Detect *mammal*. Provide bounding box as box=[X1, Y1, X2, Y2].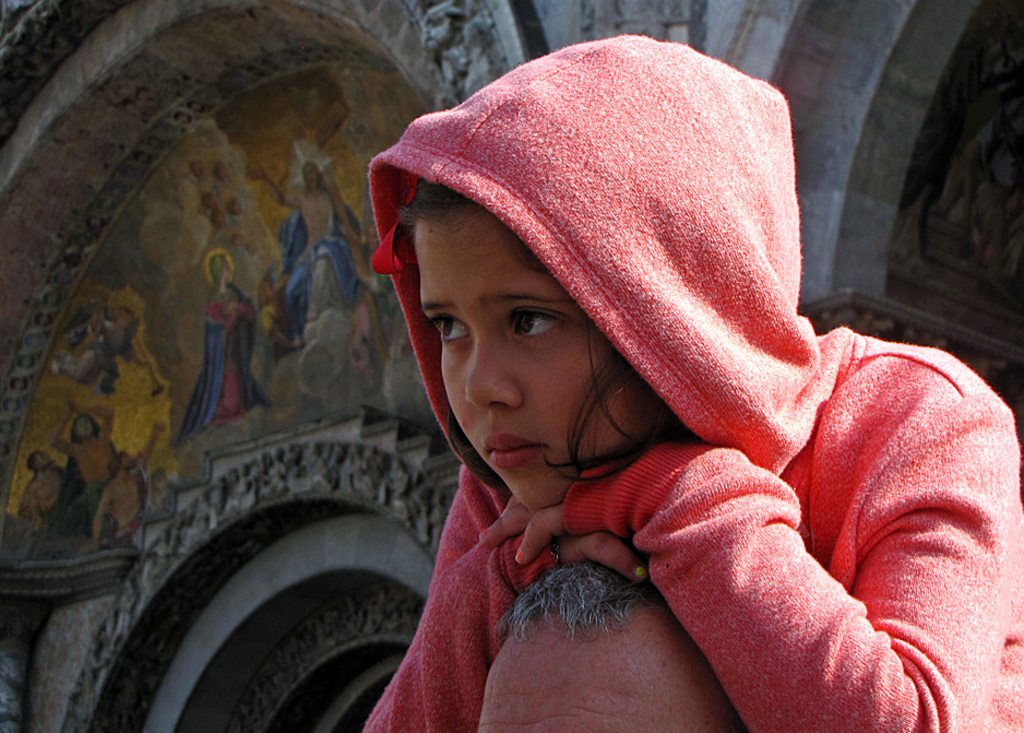
box=[46, 305, 146, 390].
